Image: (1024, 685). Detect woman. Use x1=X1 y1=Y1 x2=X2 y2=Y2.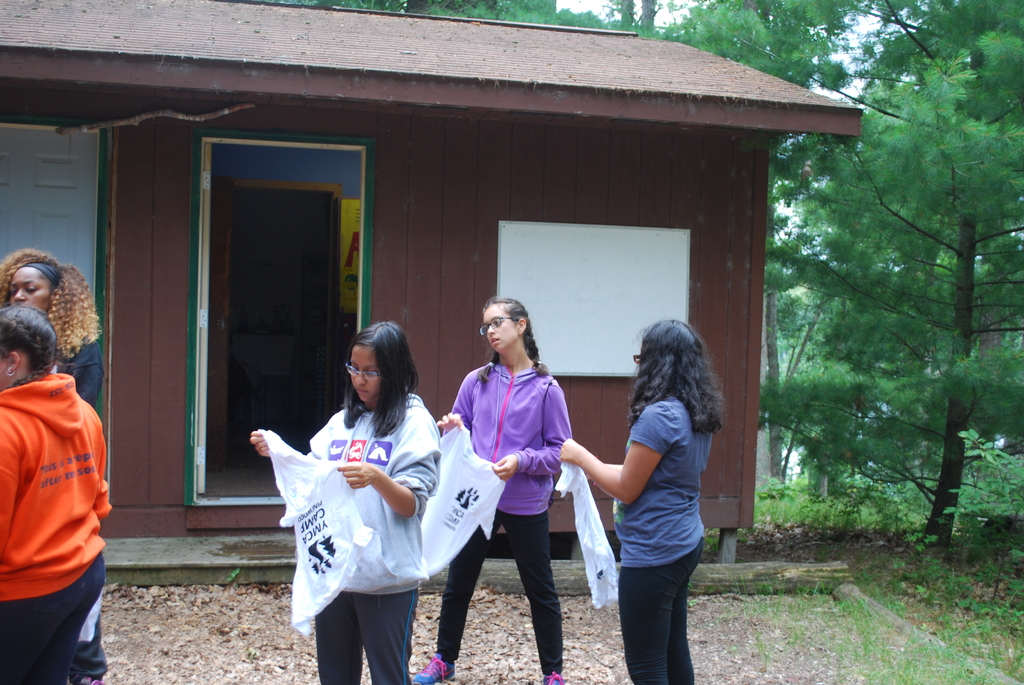
x1=555 y1=319 x2=729 y2=684.
